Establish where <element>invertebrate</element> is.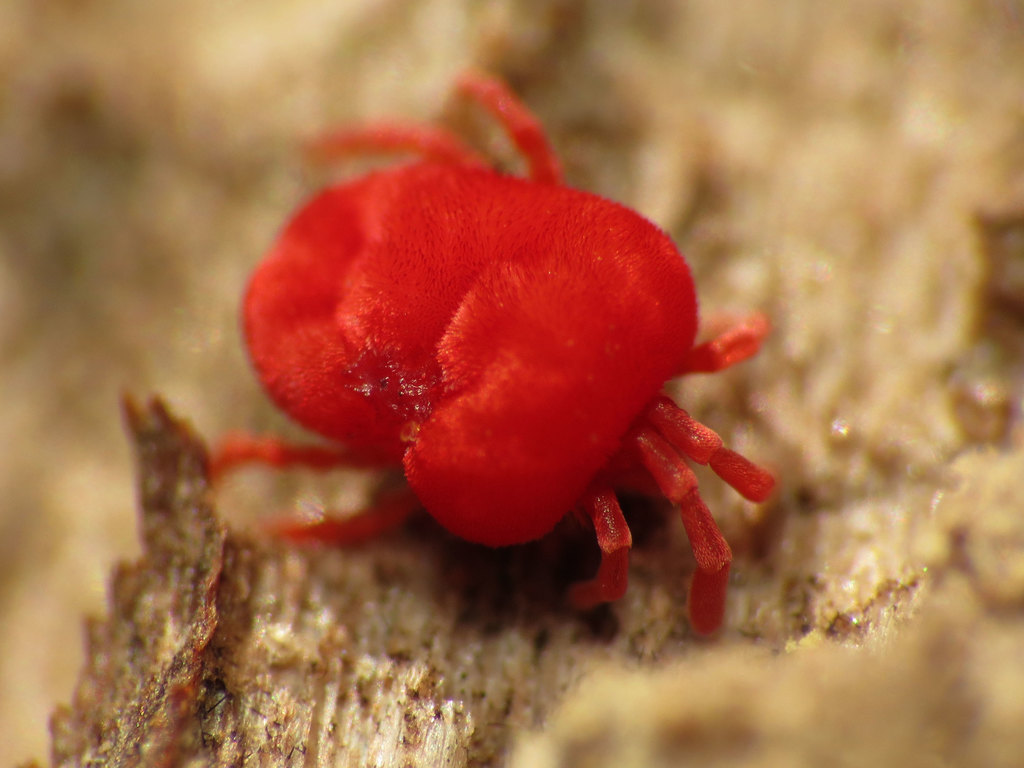
Established at <region>210, 70, 781, 636</region>.
